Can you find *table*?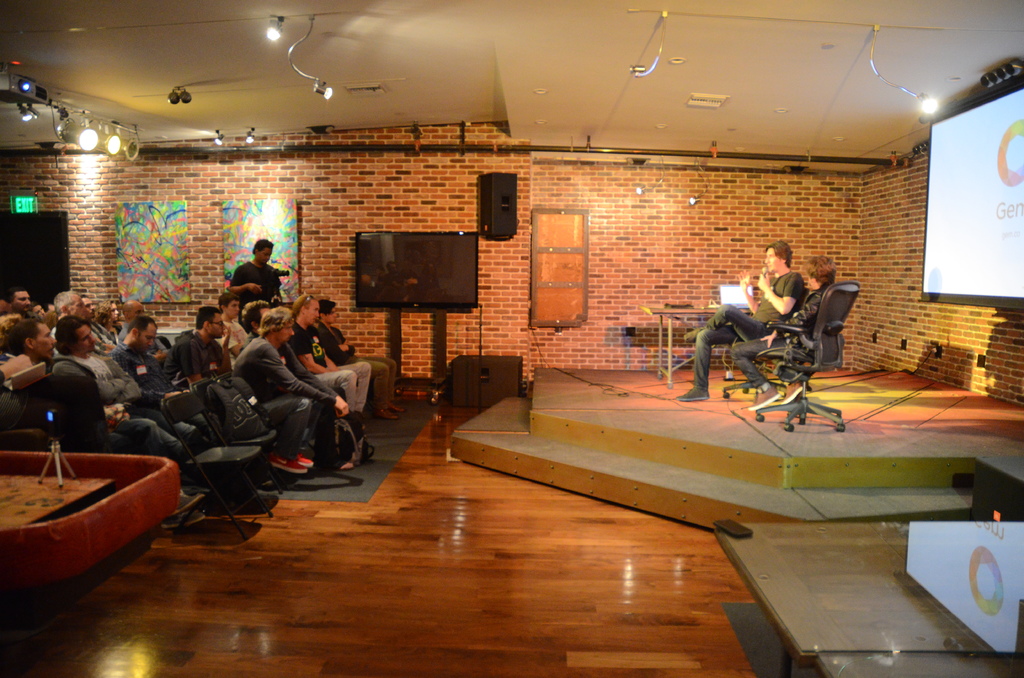
Yes, bounding box: crop(639, 300, 740, 390).
